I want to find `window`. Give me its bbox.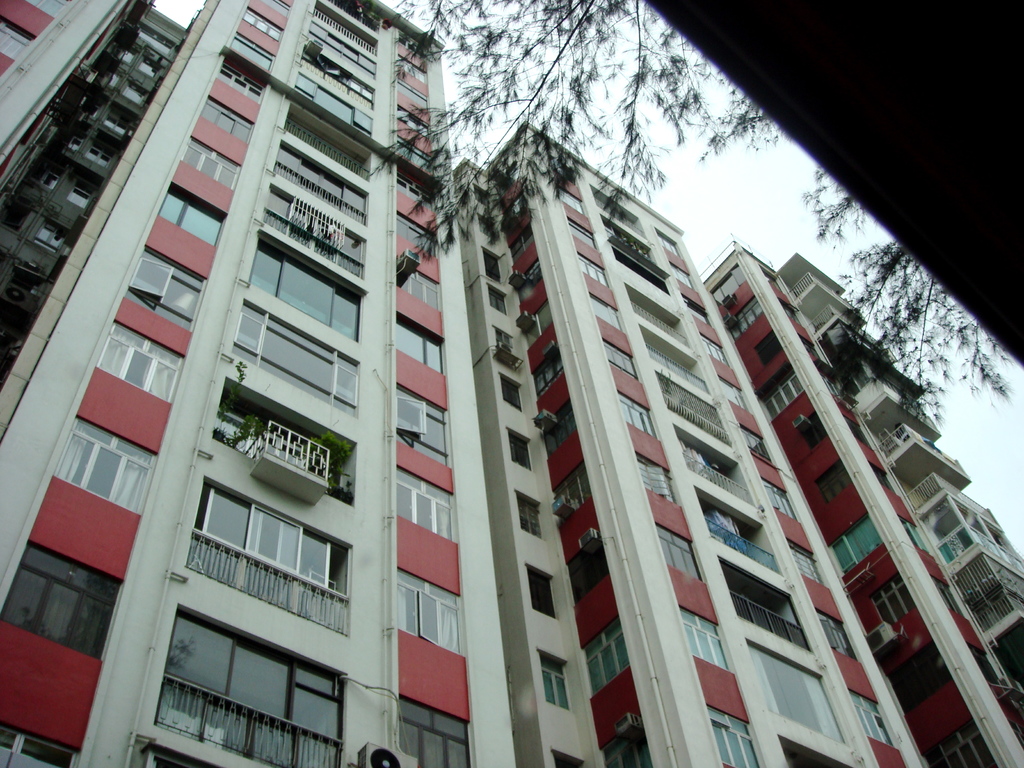
Rect(567, 218, 599, 241).
